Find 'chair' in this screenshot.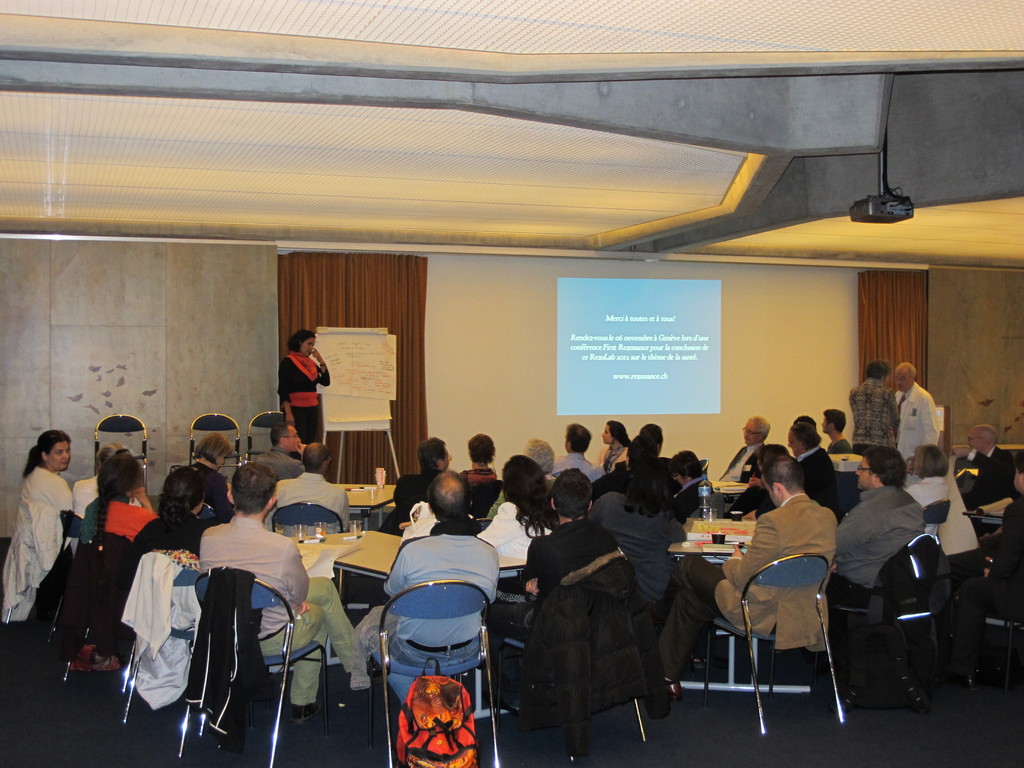
The bounding box for 'chair' is <region>64, 533, 138, 683</region>.
